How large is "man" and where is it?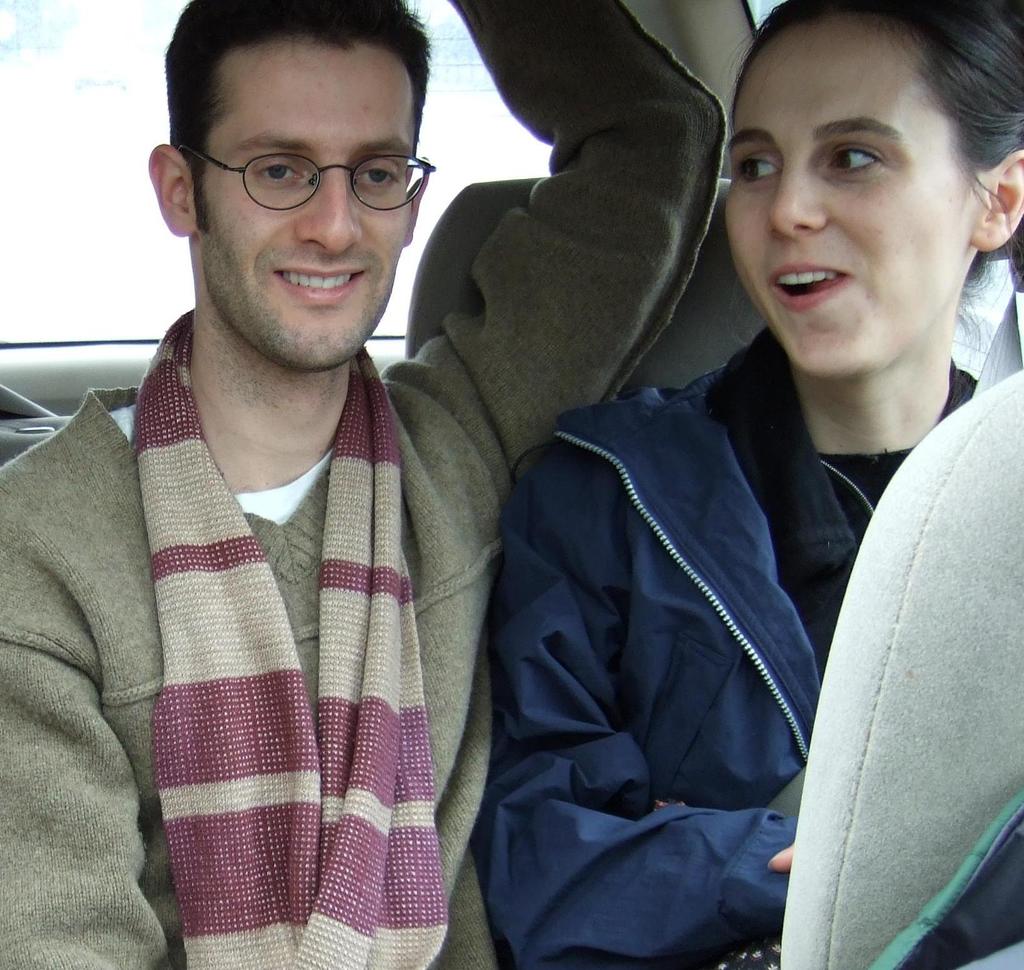
Bounding box: (15, 22, 632, 969).
